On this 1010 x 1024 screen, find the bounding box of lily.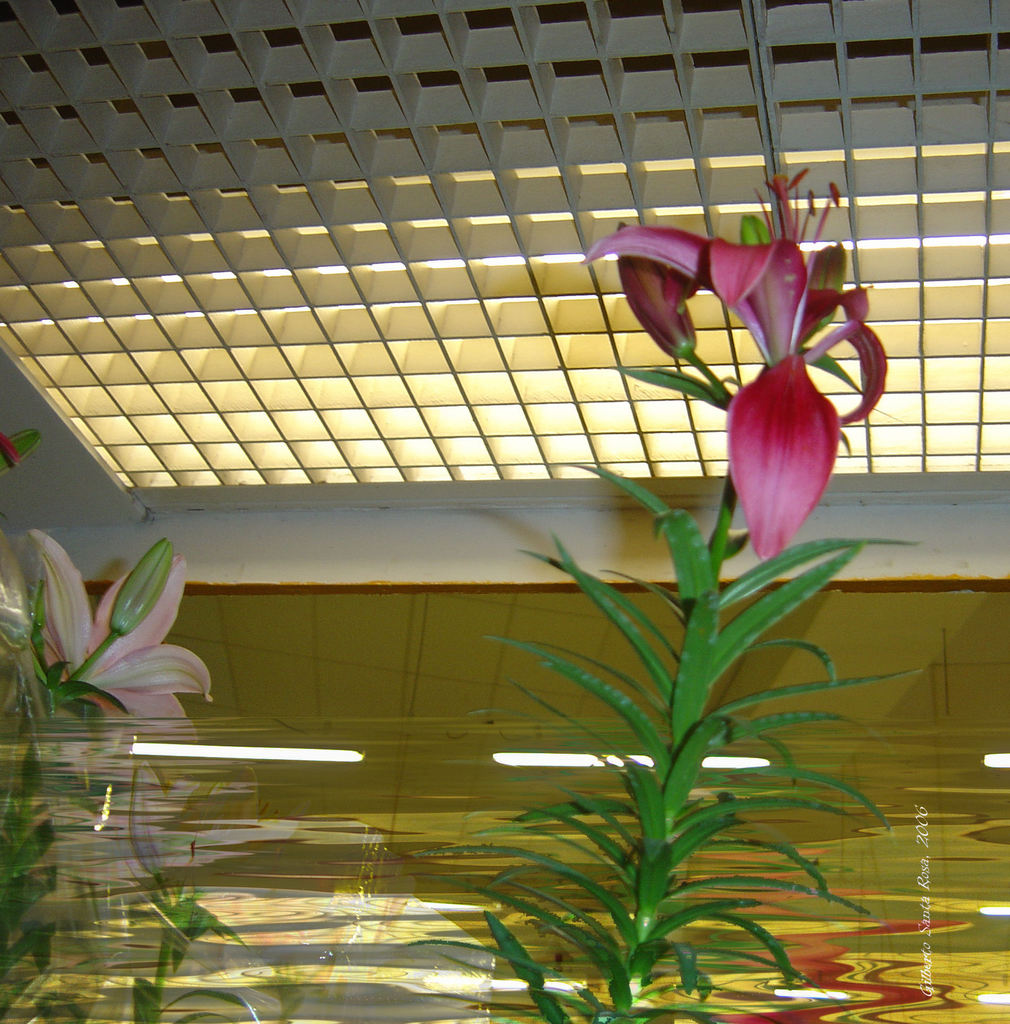
Bounding box: (left=38, top=524, right=216, bottom=748).
